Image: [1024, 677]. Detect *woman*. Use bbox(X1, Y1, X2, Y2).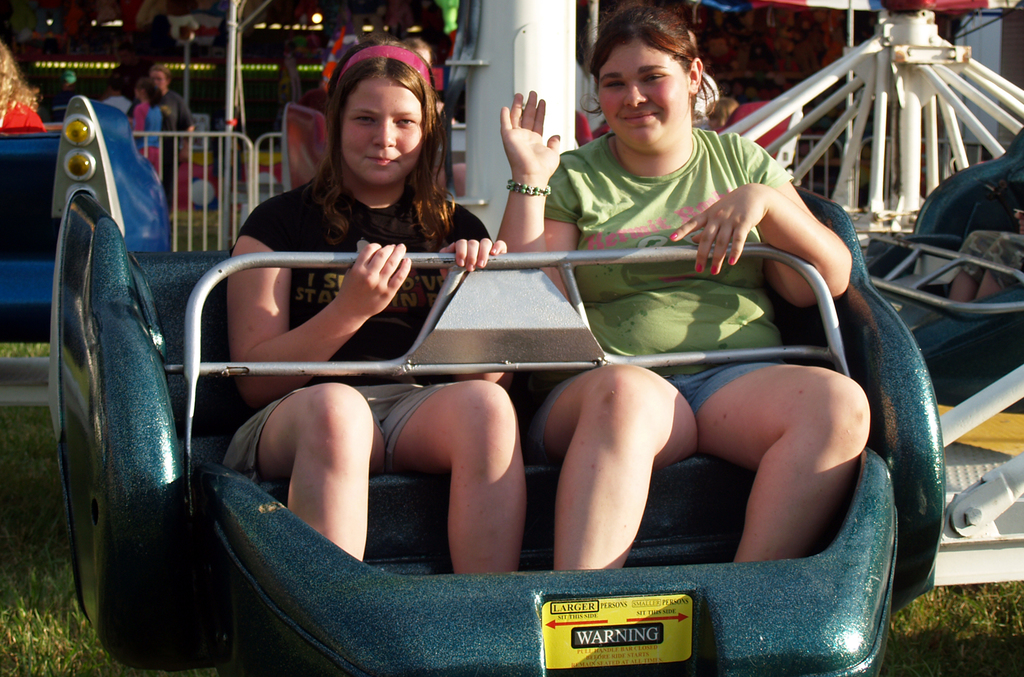
bbox(218, 35, 527, 585).
